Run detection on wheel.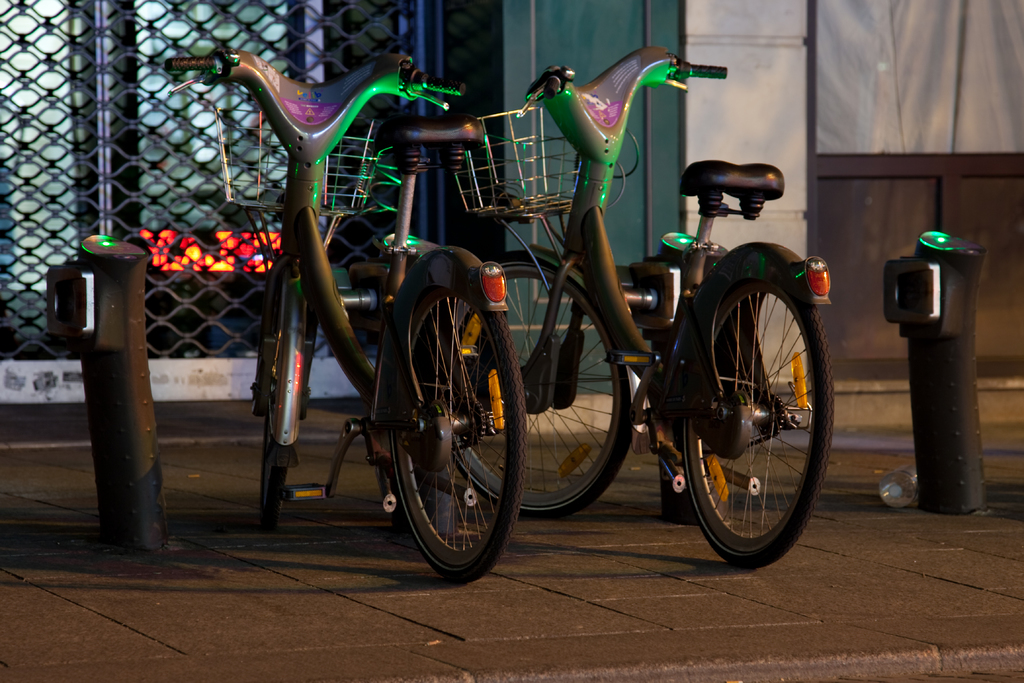
Result: bbox=(386, 286, 527, 582).
